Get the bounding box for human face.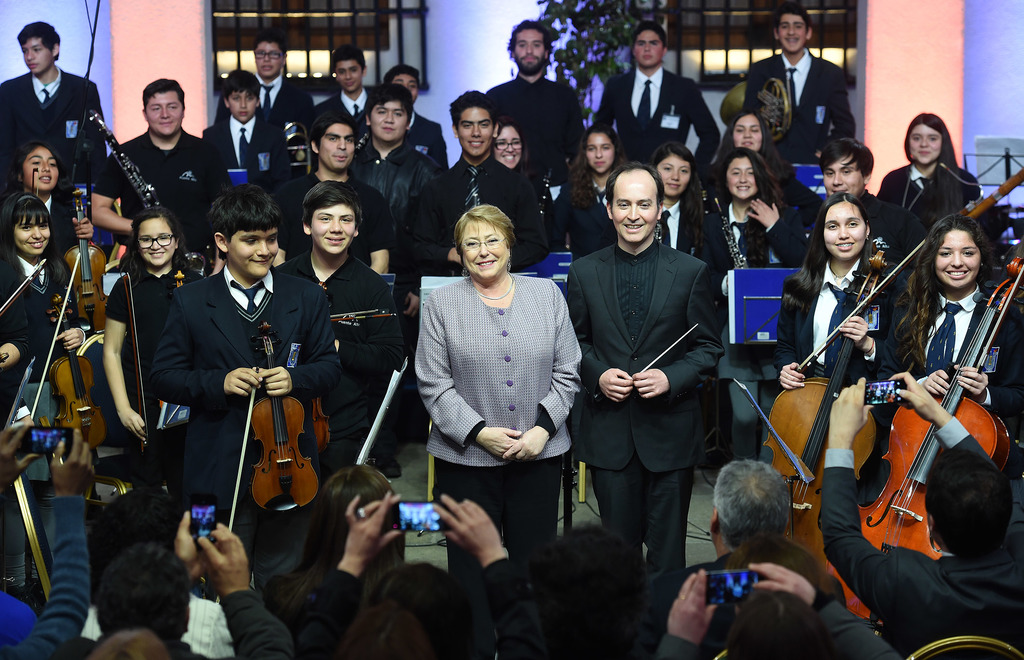
x1=496 y1=126 x2=519 y2=167.
